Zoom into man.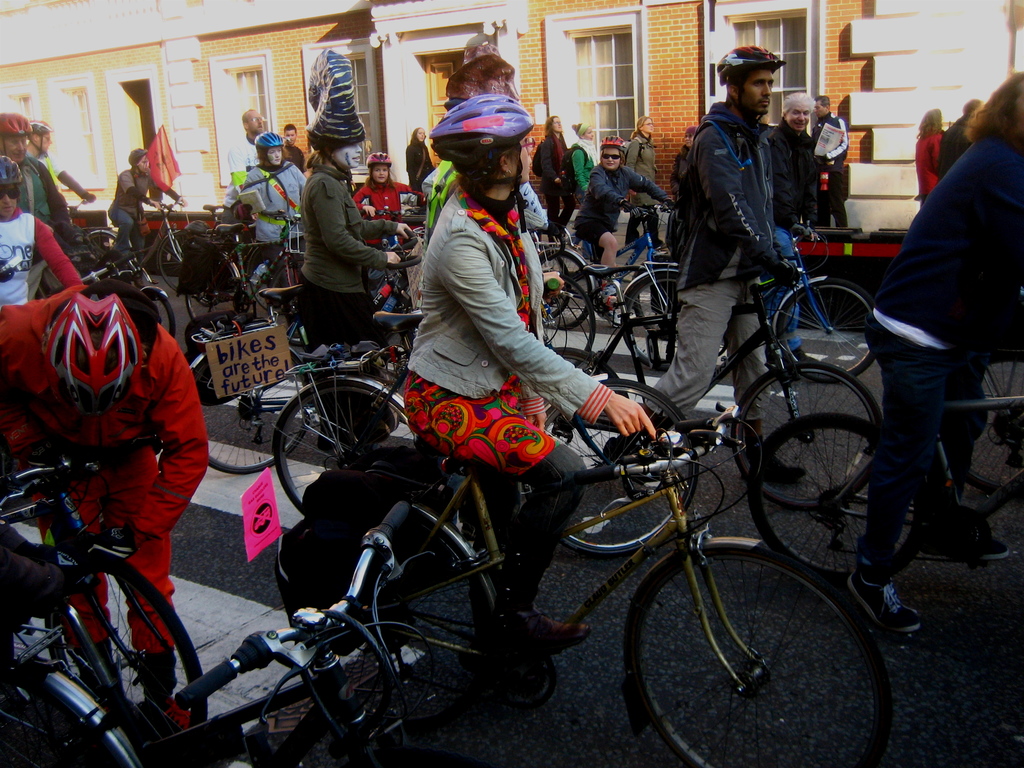
Zoom target: 221 107 263 221.
